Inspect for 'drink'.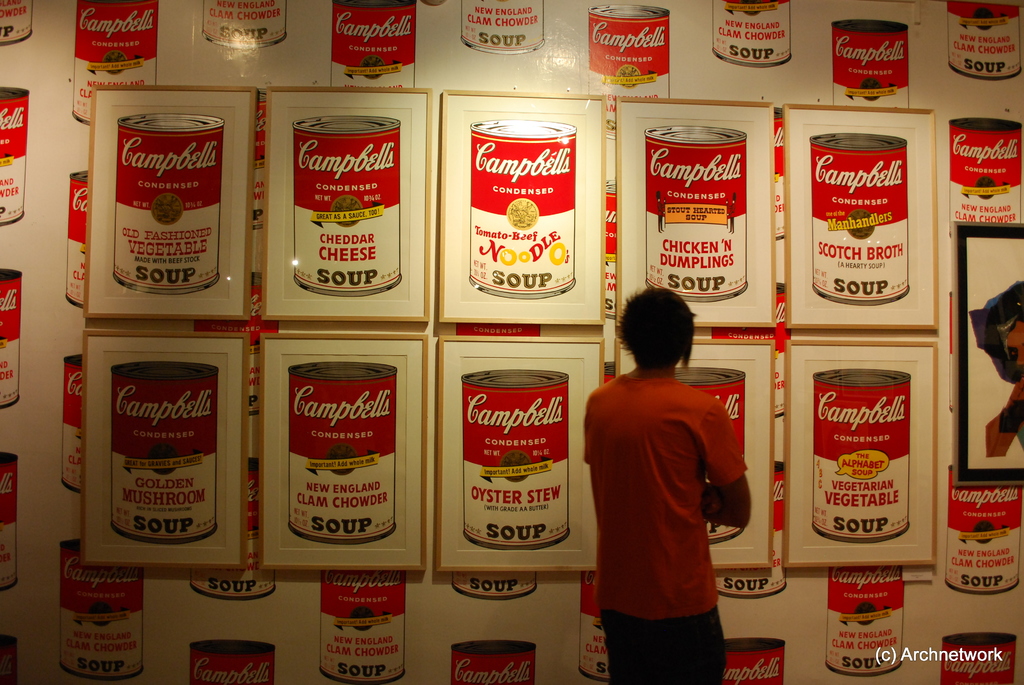
Inspection: 806/364/915/544.
